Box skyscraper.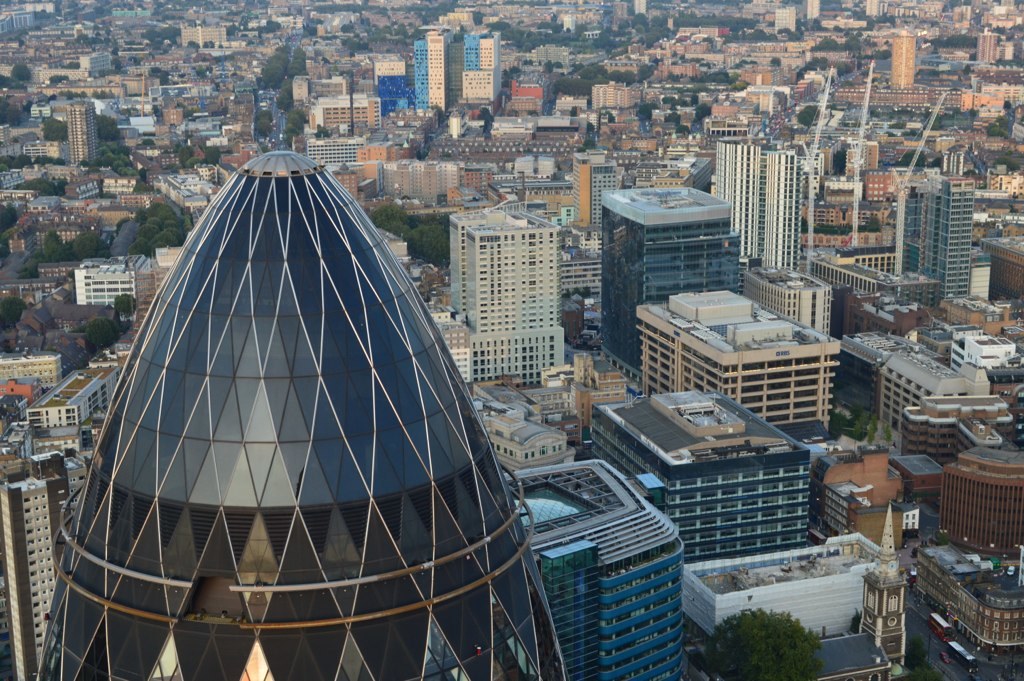
[446,200,573,390].
